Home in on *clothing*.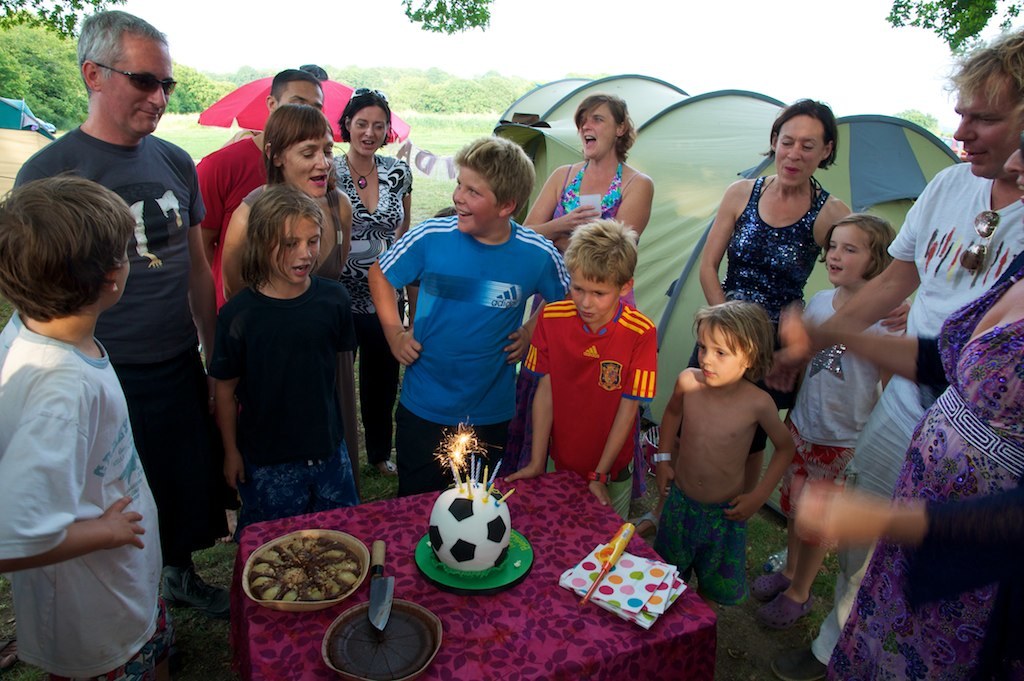
Homed in at pyautogui.locateOnScreen(821, 161, 1023, 665).
